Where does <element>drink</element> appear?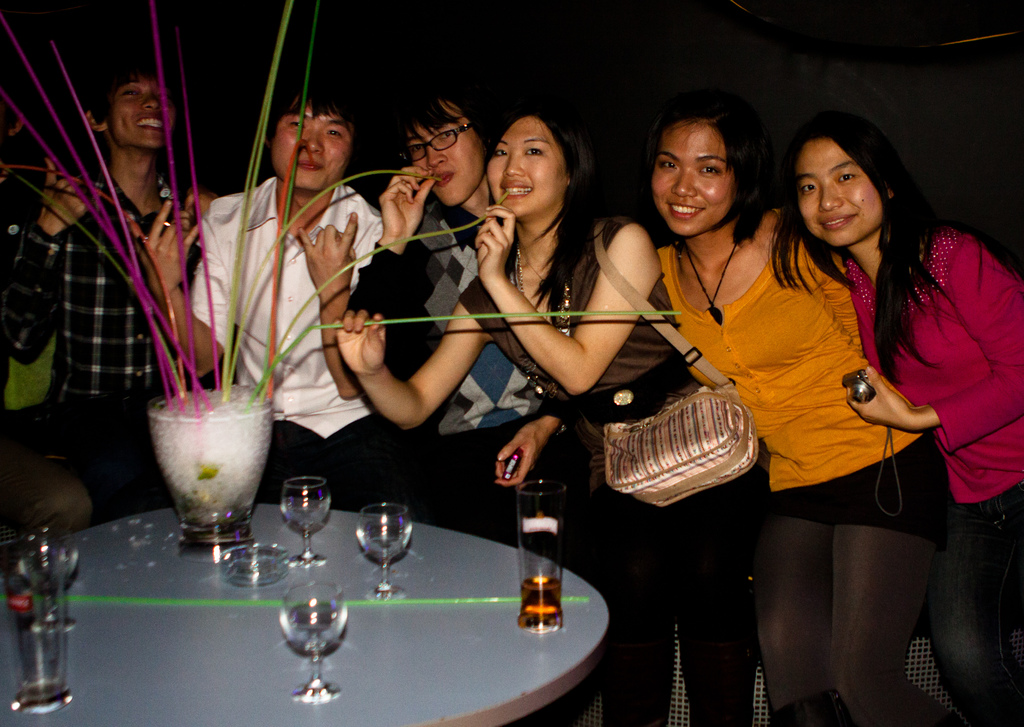
Appears at <region>280, 498, 332, 530</region>.
